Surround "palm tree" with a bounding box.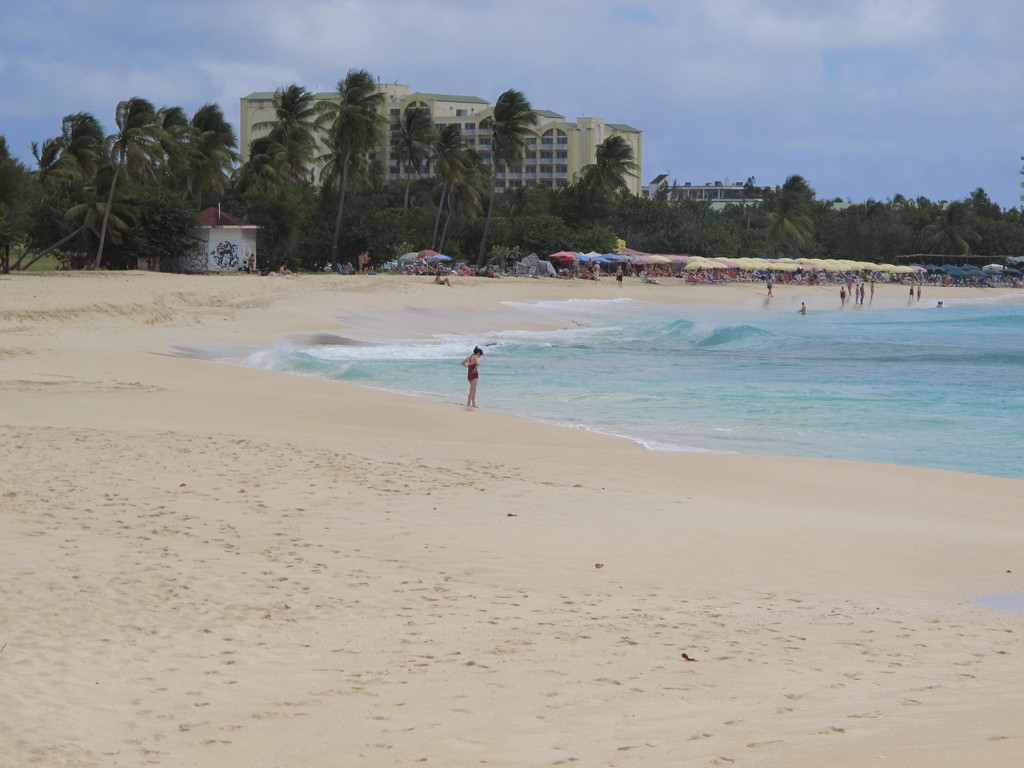
left=908, top=204, right=977, bottom=264.
